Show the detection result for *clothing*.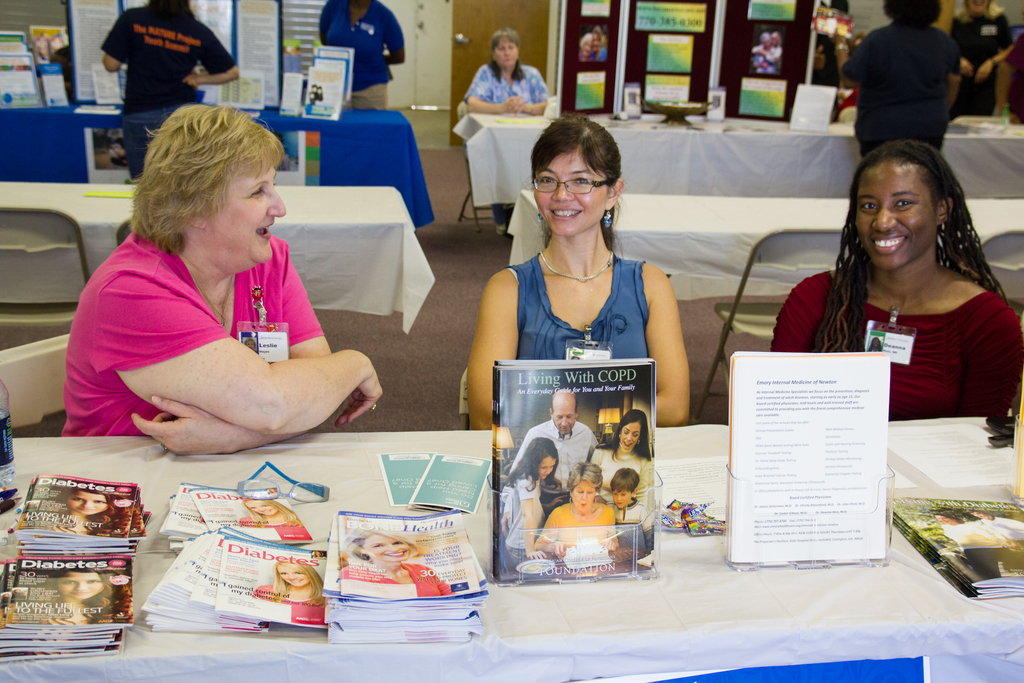
[x1=982, y1=511, x2=1023, y2=555].
